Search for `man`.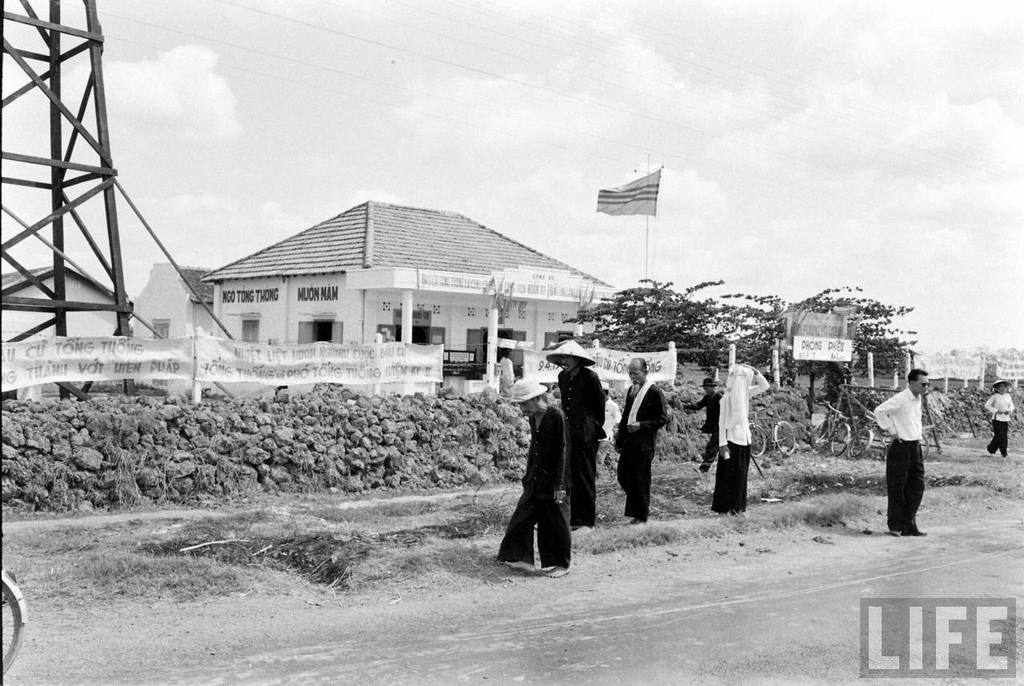
Found at bbox(504, 375, 572, 577).
